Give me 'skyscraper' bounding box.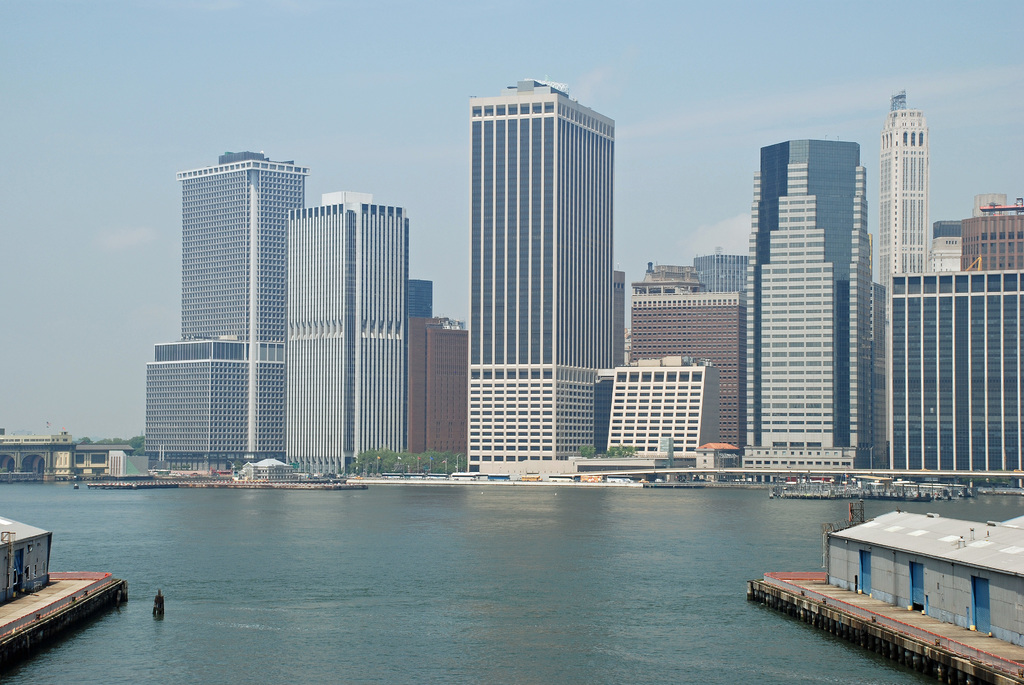
<region>692, 255, 749, 292</region>.
